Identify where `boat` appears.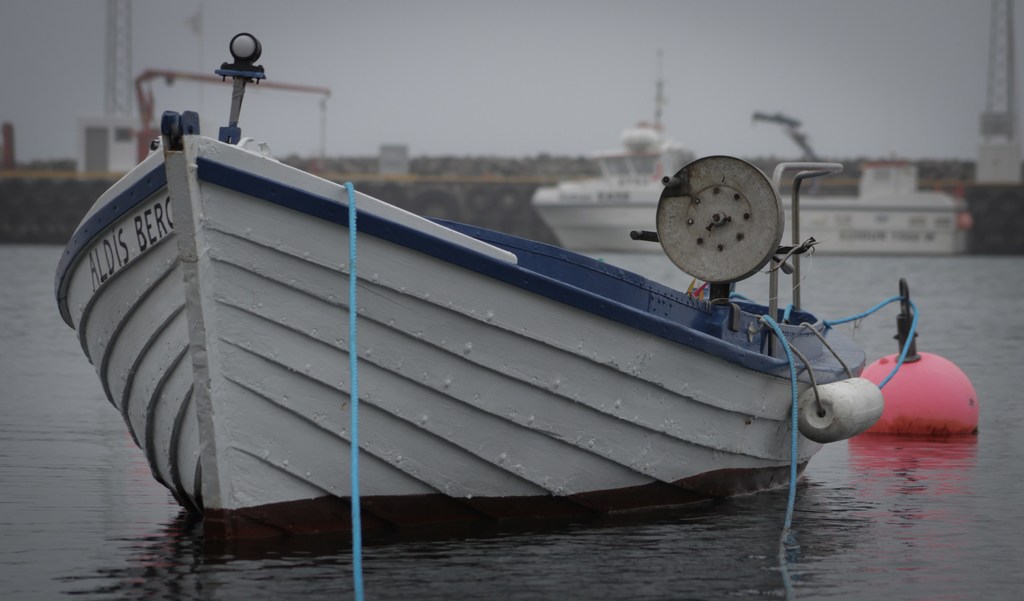
Appears at box(527, 56, 973, 256).
